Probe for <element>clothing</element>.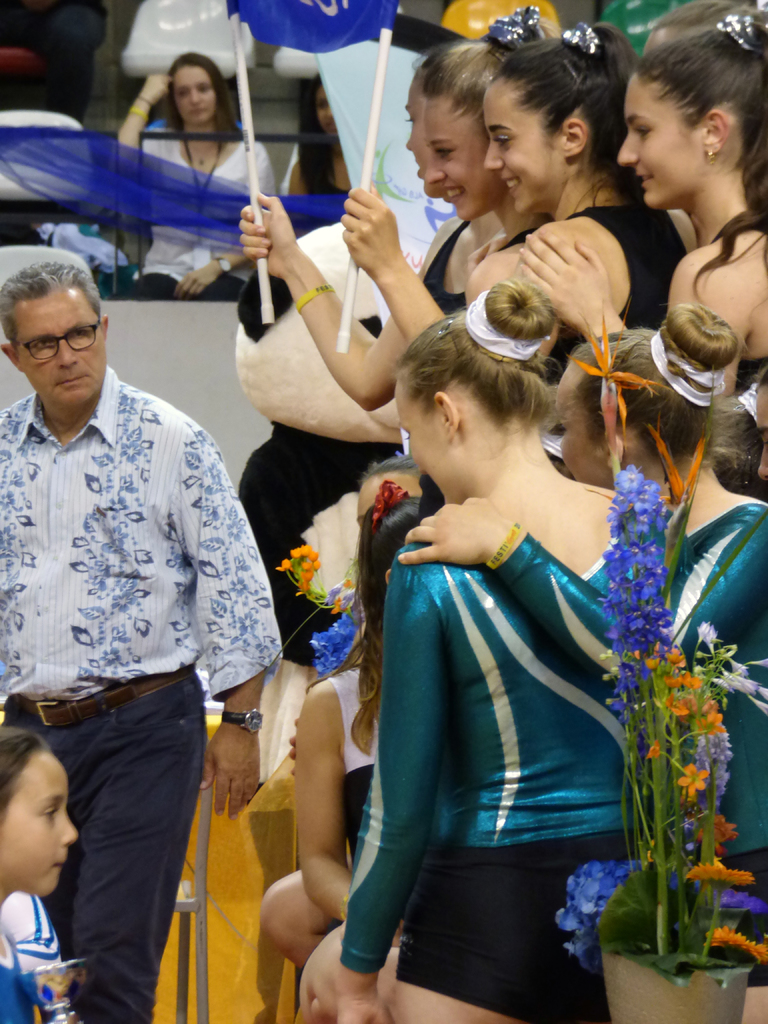
Probe result: 324, 477, 669, 1023.
